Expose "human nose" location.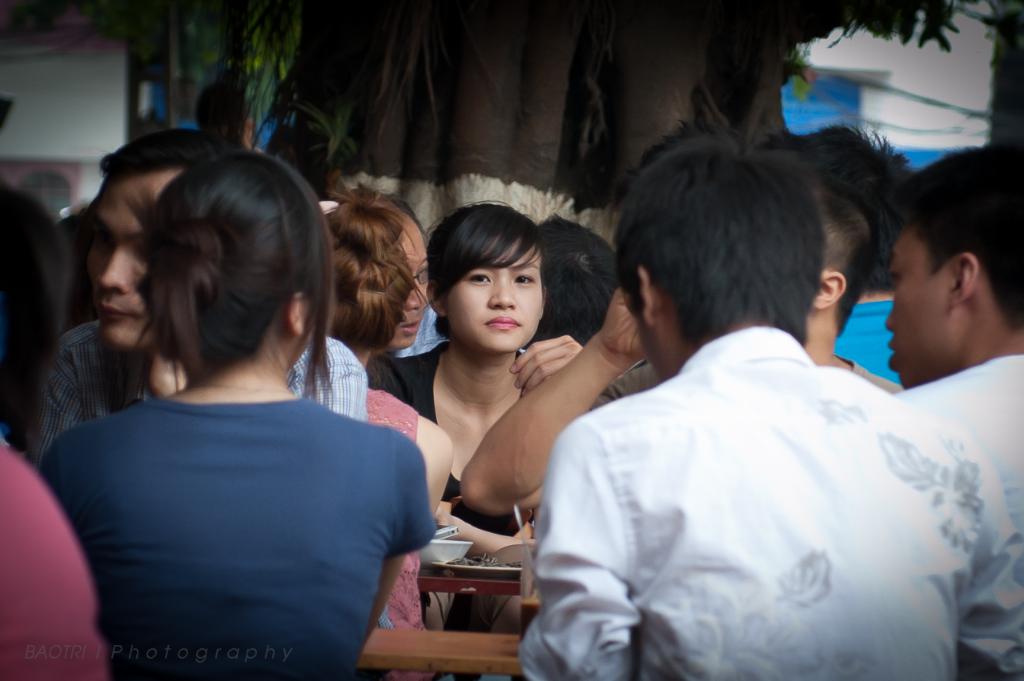
Exposed at 95,250,134,293.
